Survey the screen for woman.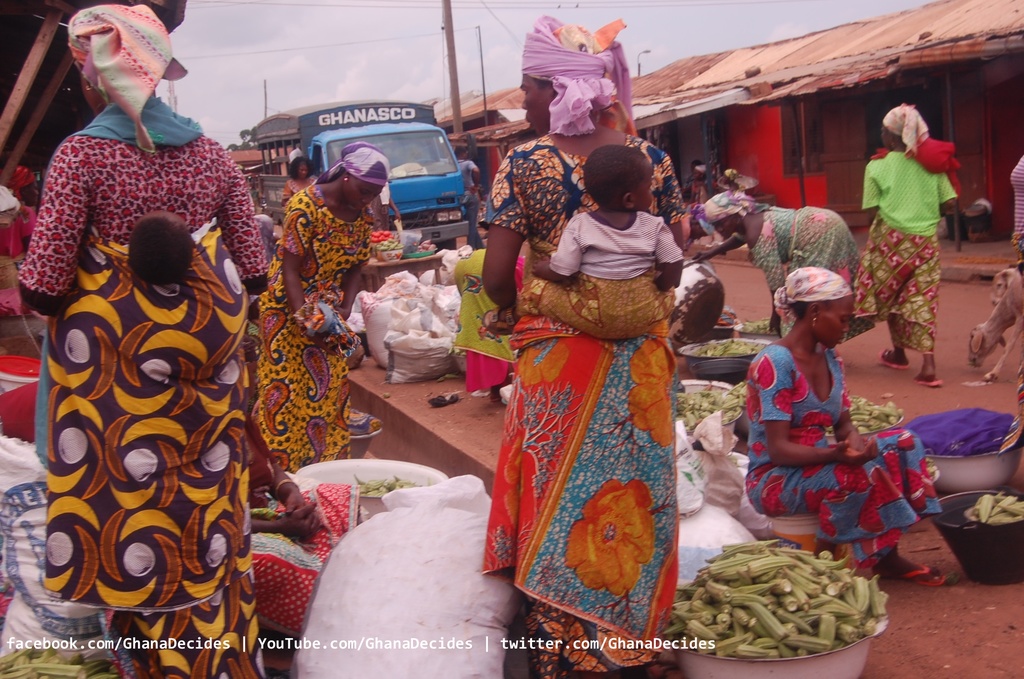
Survey found: locate(252, 167, 382, 475).
